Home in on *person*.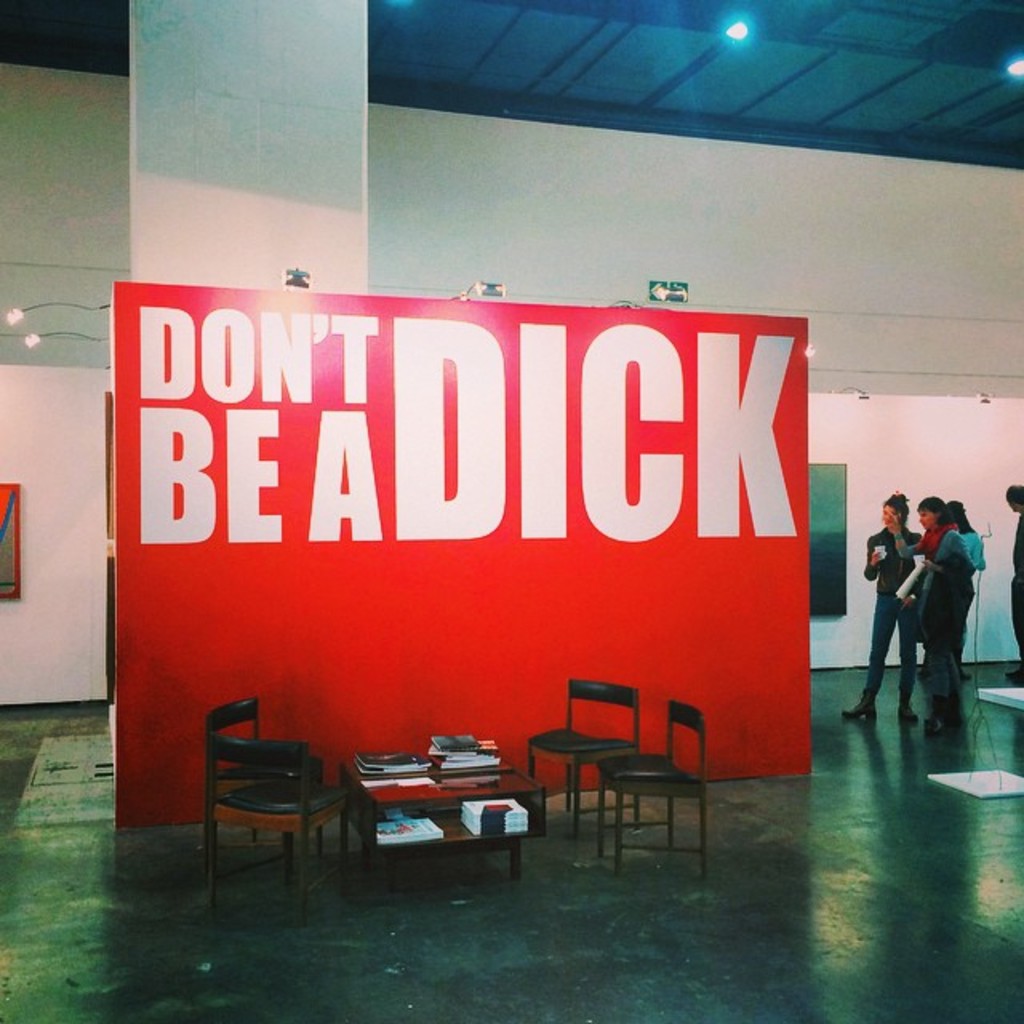
Homed in at <region>842, 485, 922, 726</region>.
